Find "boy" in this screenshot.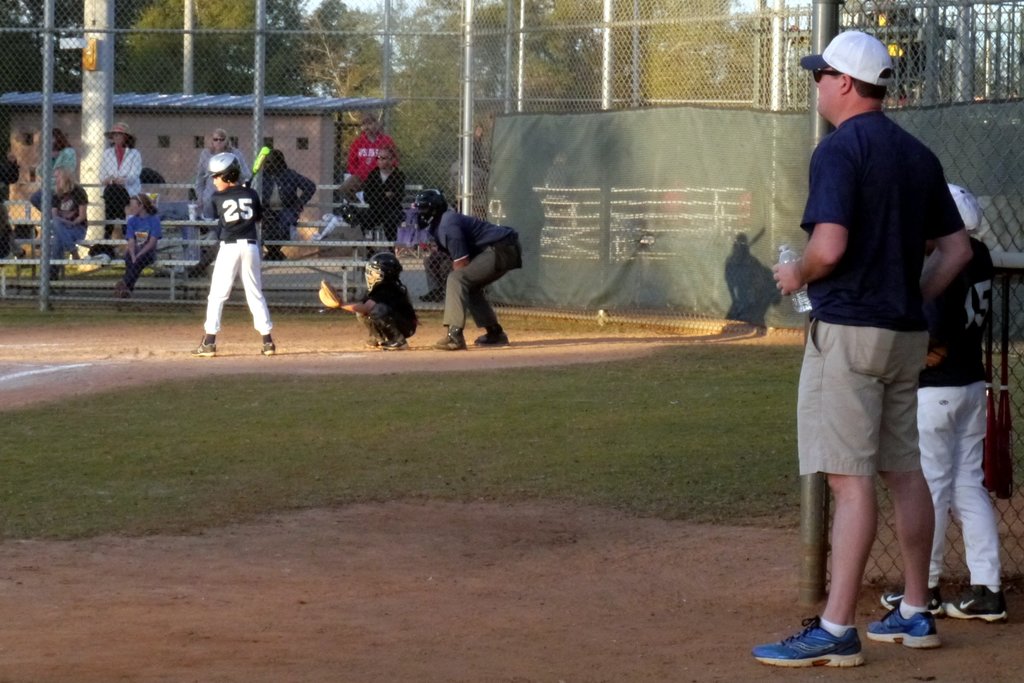
The bounding box for "boy" is box(320, 250, 421, 351).
